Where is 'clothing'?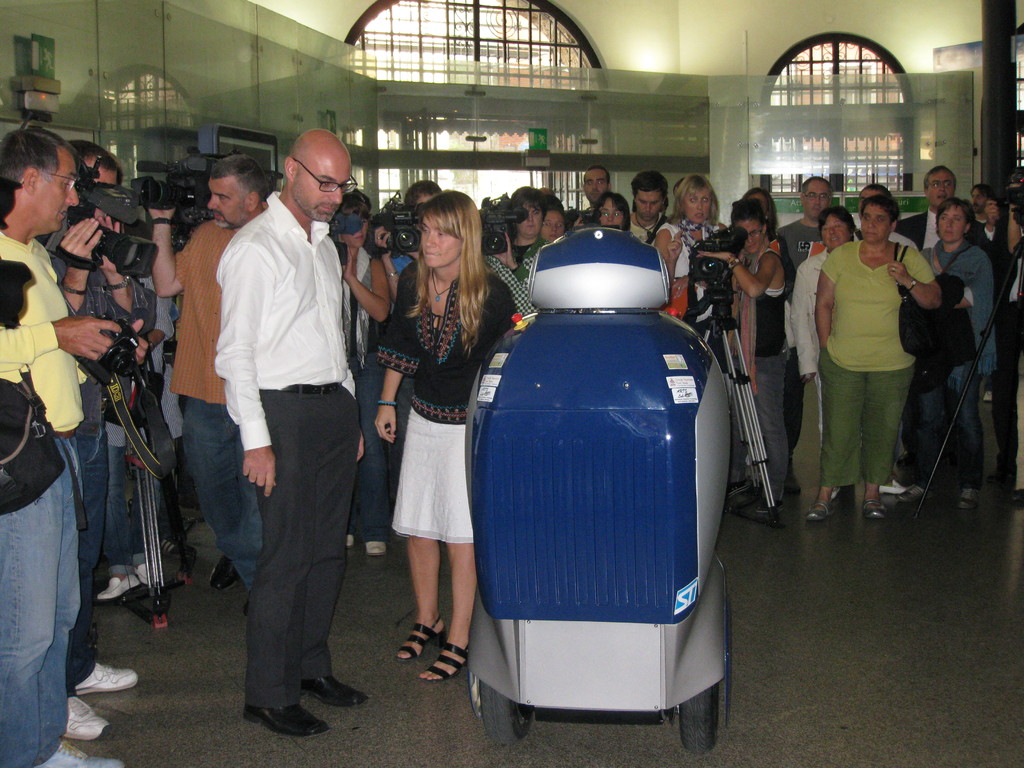
726, 248, 799, 513.
